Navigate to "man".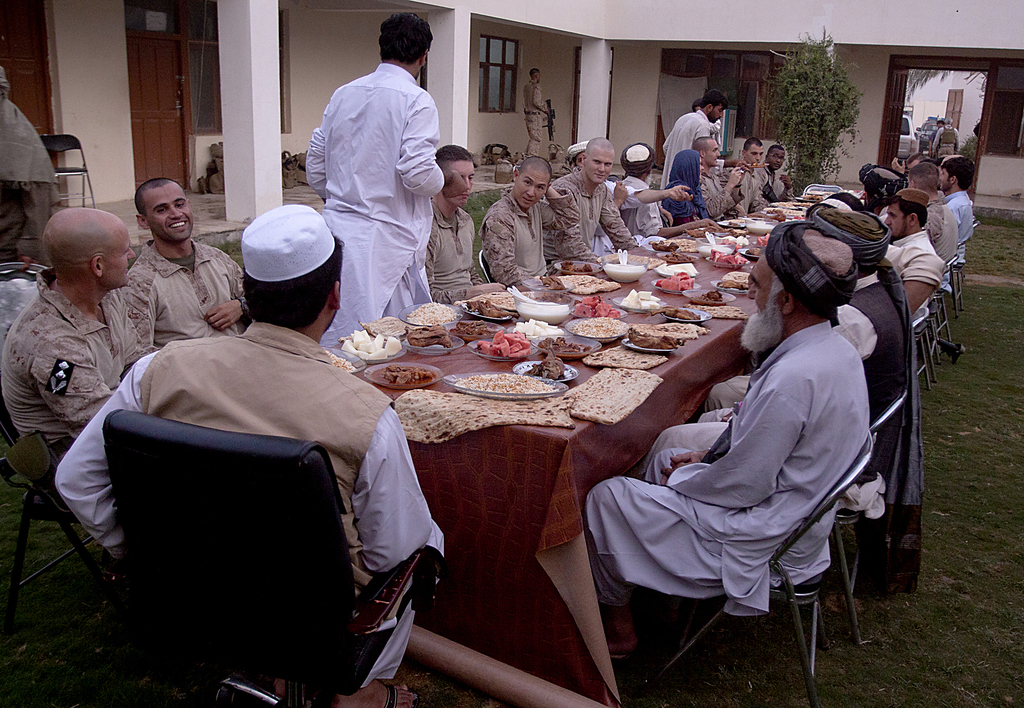
Navigation target: 0/207/147/461.
